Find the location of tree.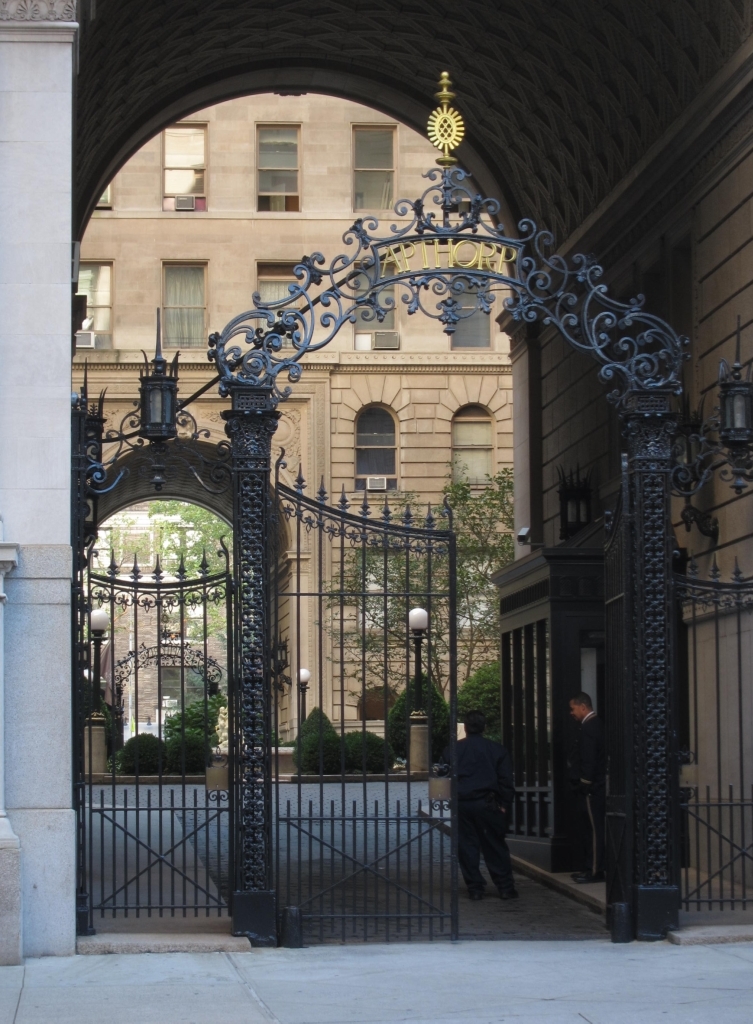
Location: 335:460:507:662.
